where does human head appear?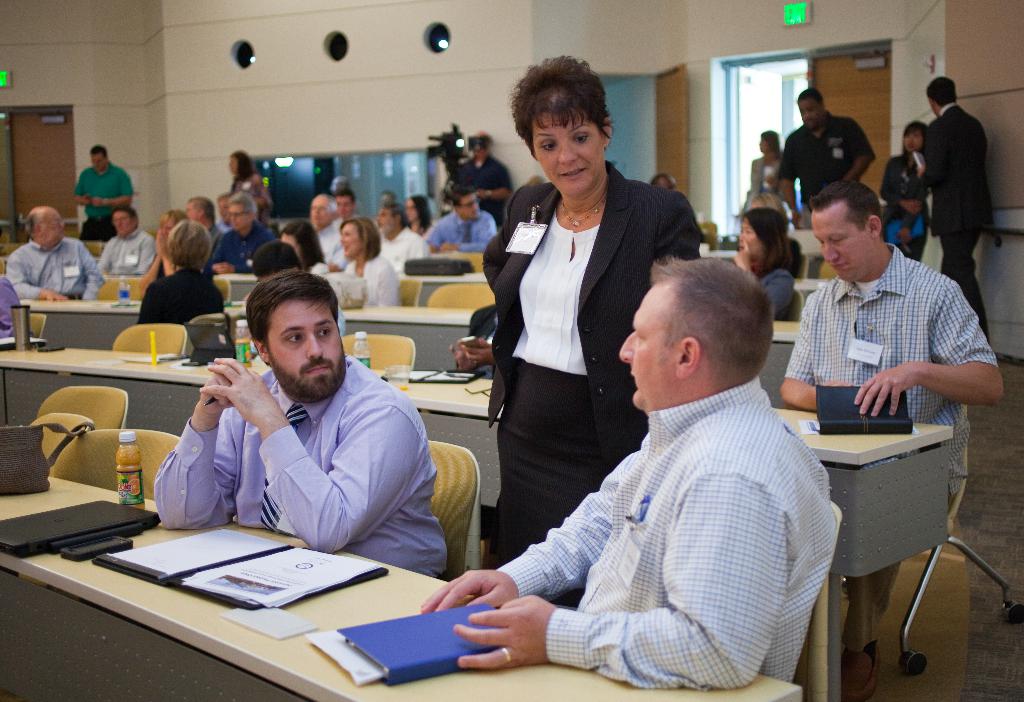
Appears at region(473, 129, 493, 160).
